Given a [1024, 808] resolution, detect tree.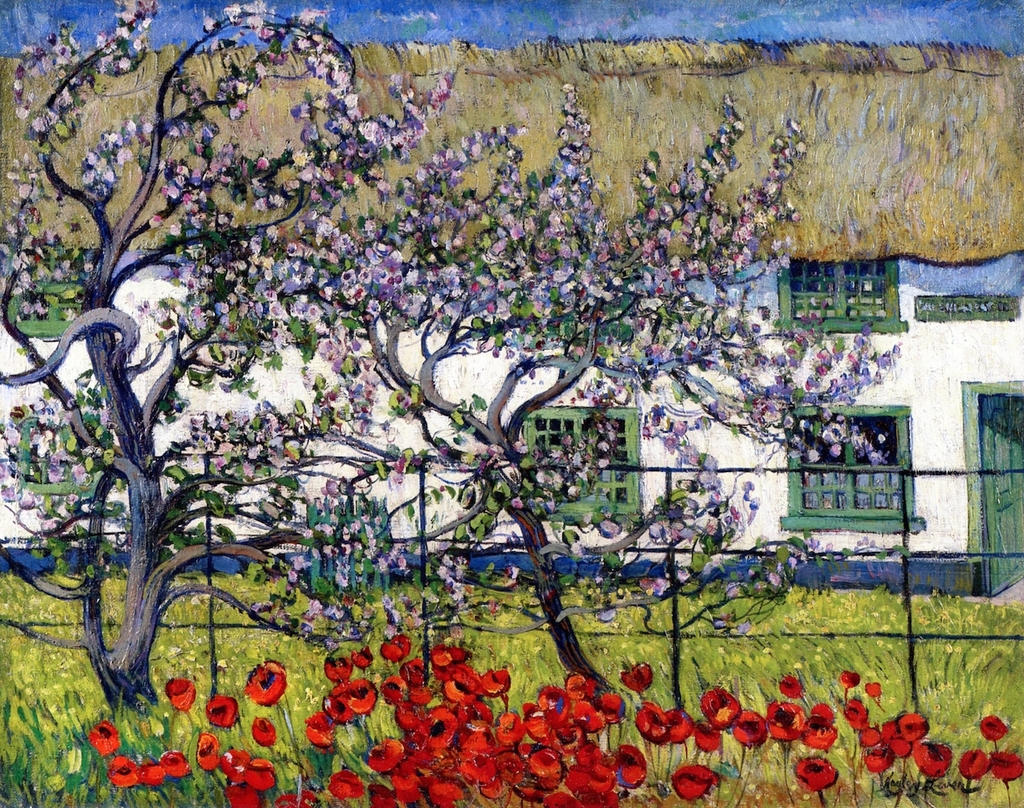
(left=0, top=0, right=838, bottom=714).
